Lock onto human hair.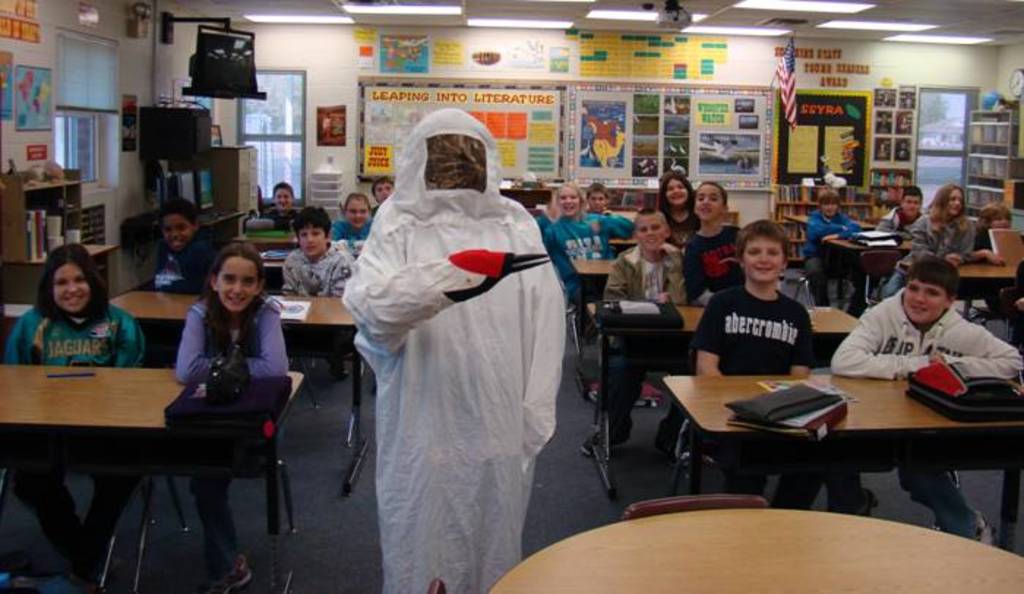
Locked: bbox=[274, 180, 294, 202].
